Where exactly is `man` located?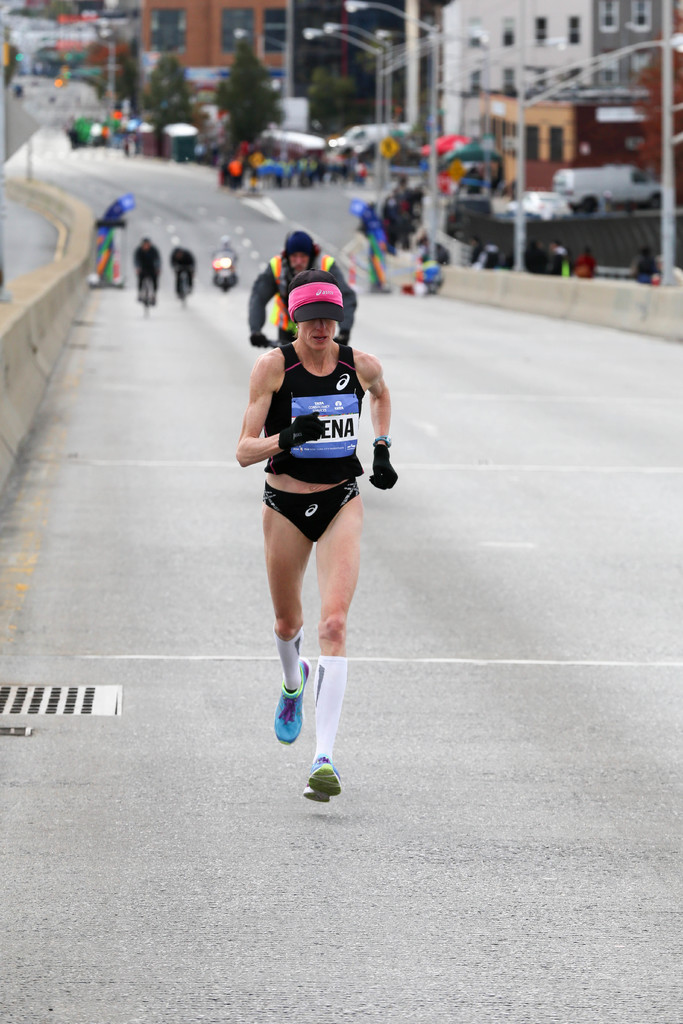
Its bounding box is left=236, top=268, right=399, bottom=803.
